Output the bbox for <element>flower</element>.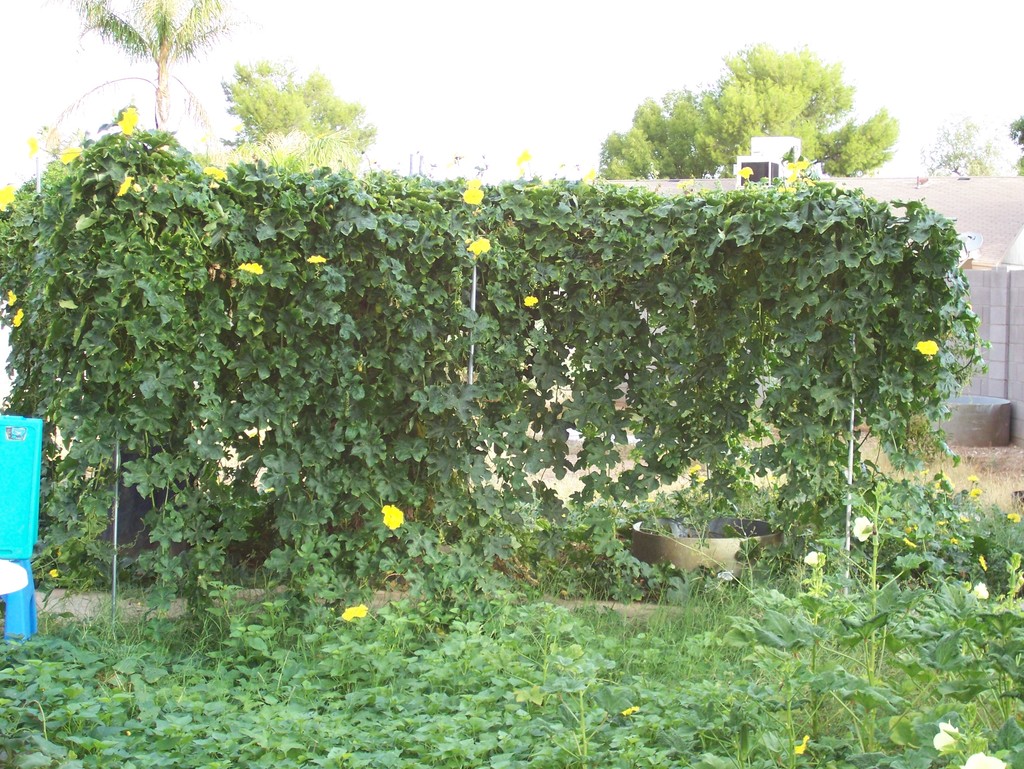
rect(740, 166, 752, 180).
